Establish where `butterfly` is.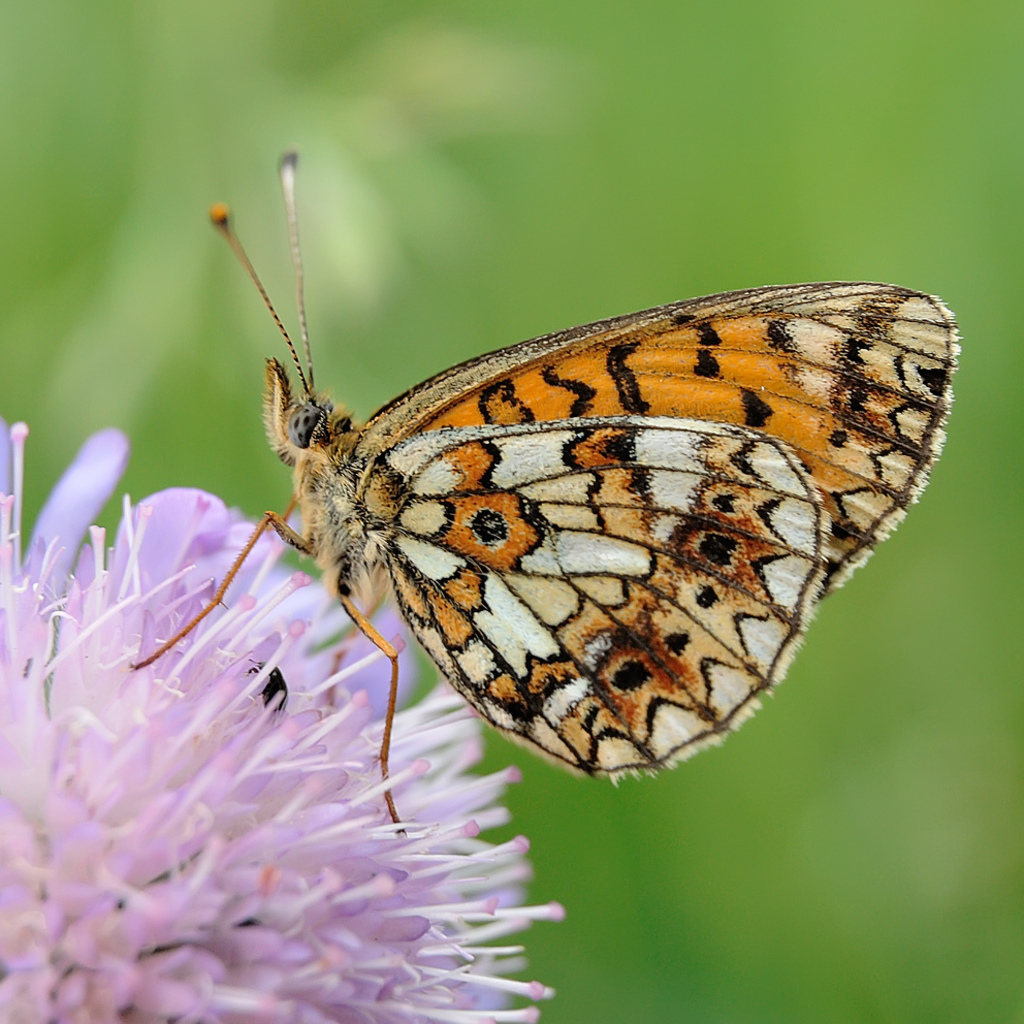
Established at left=201, top=202, right=942, bottom=819.
